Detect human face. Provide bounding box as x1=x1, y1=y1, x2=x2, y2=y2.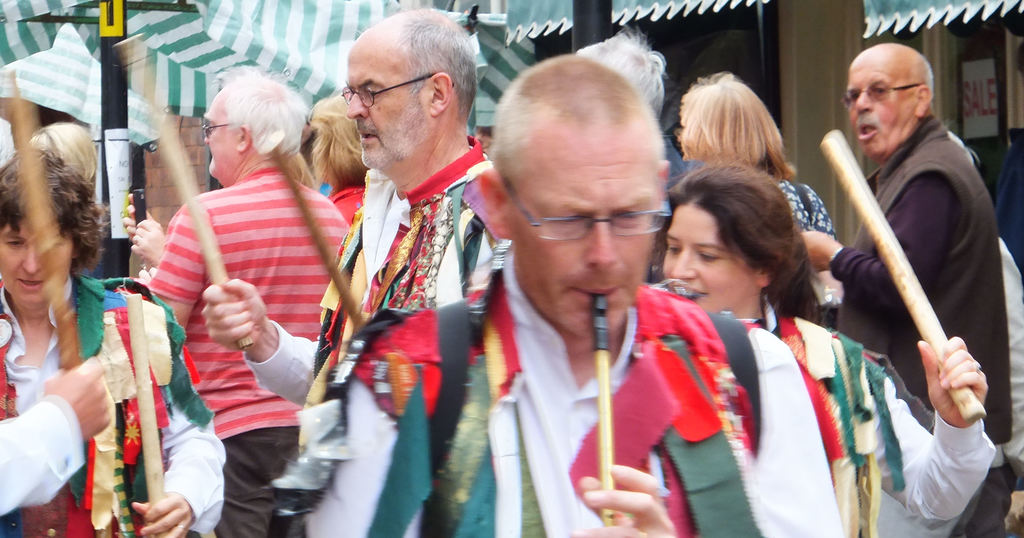
x1=500, y1=129, x2=656, y2=341.
